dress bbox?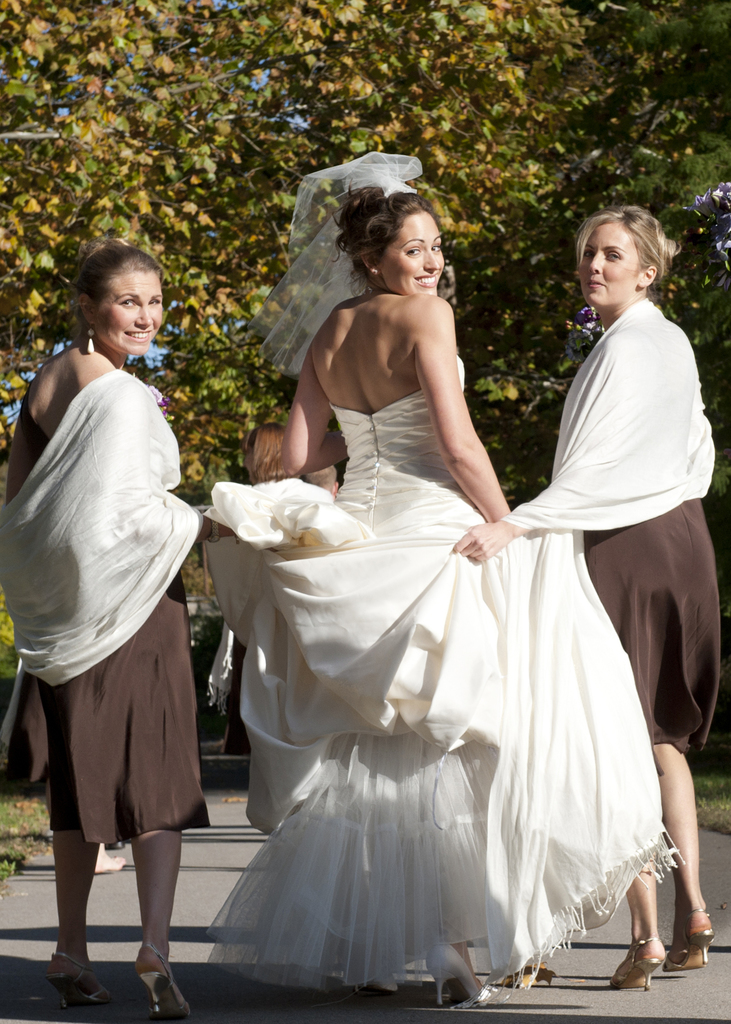
0 385 207 847
